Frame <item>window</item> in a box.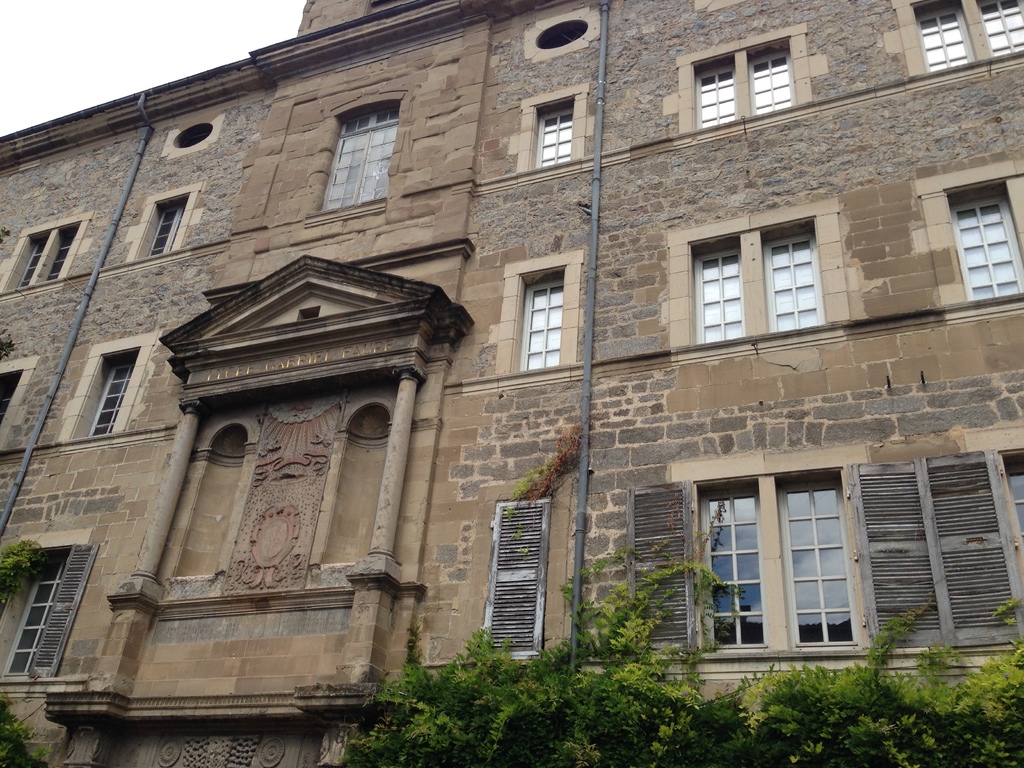
Rect(765, 236, 820, 333).
